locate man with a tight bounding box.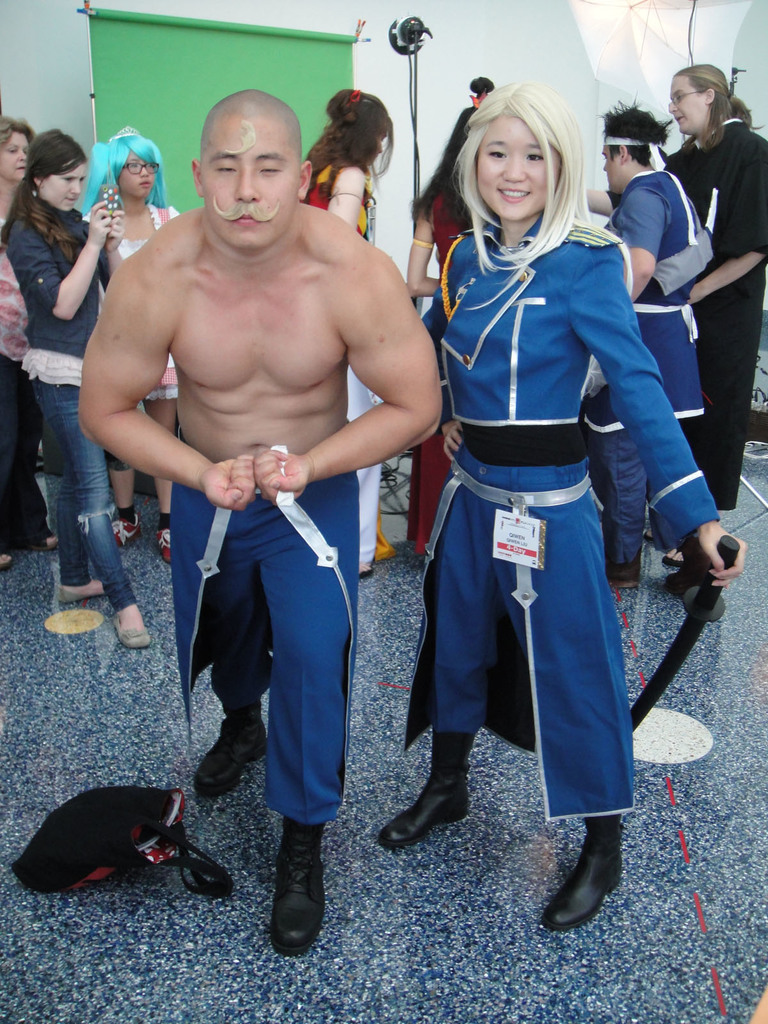
x1=578, y1=99, x2=715, y2=591.
